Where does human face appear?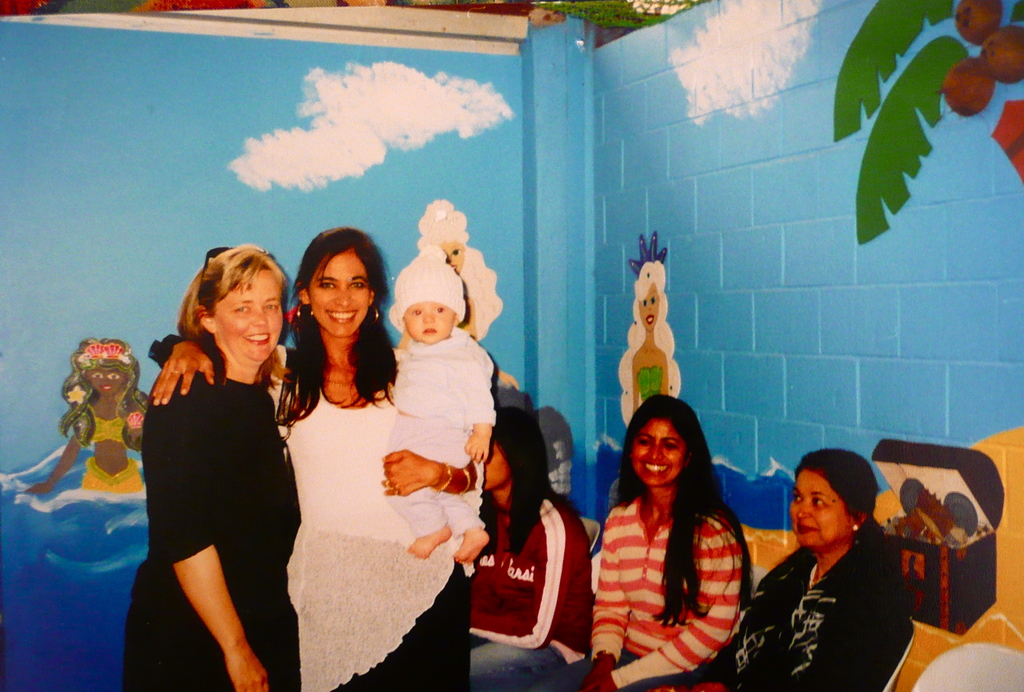
Appears at {"left": 632, "top": 420, "right": 684, "bottom": 488}.
